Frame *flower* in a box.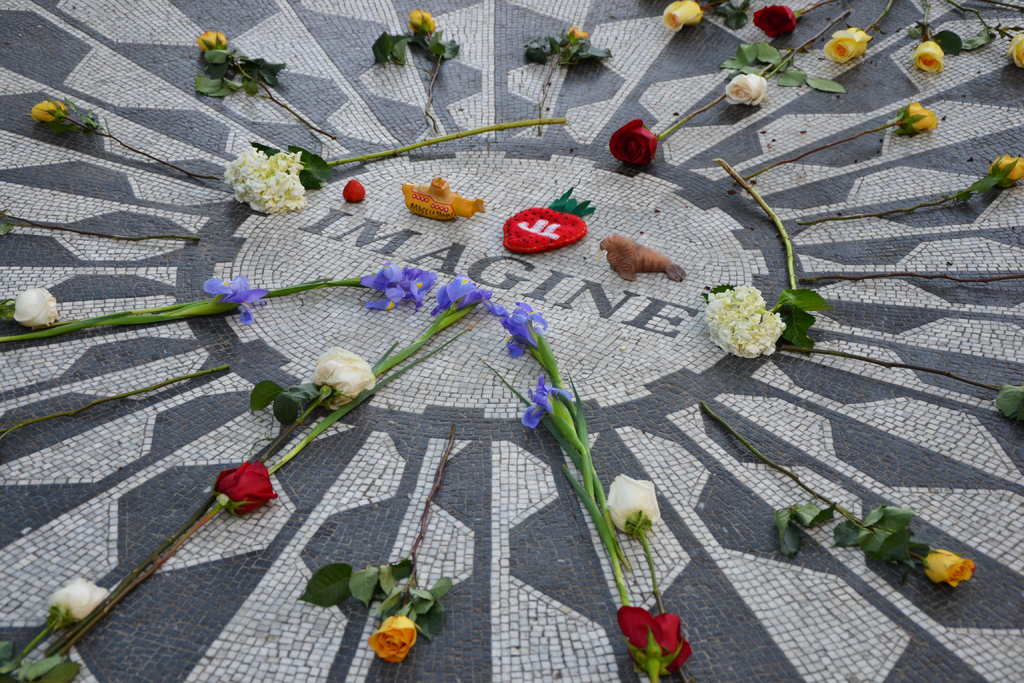
pyautogui.locateOnScreen(980, 145, 1023, 184).
